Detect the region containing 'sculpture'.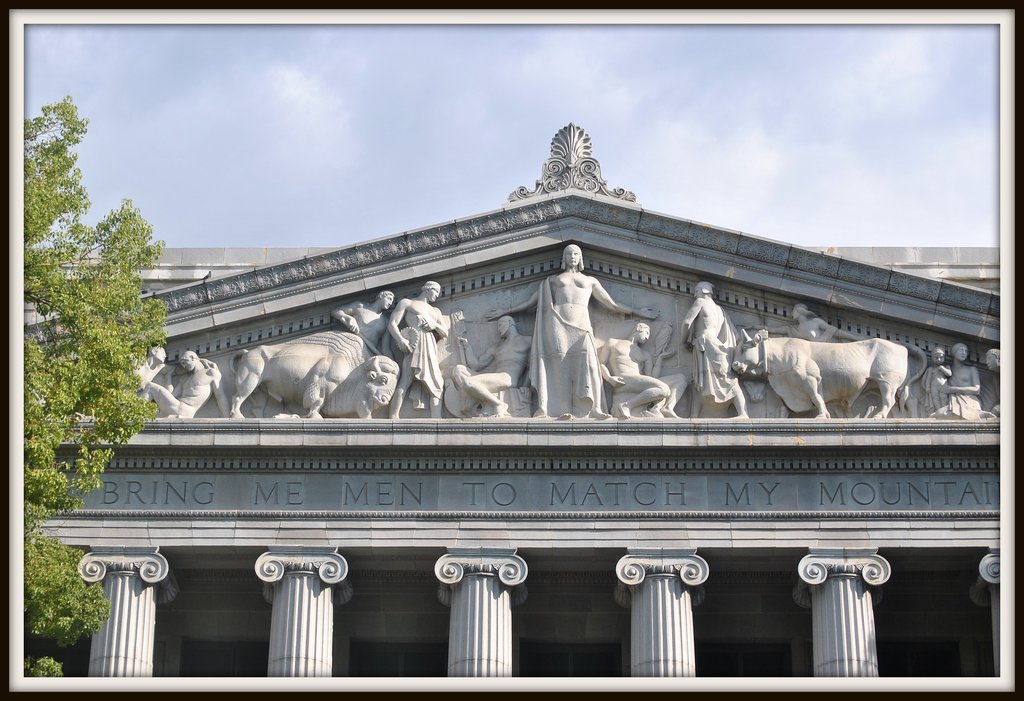
(x1=136, y1=340, x2=219, y2=386).
